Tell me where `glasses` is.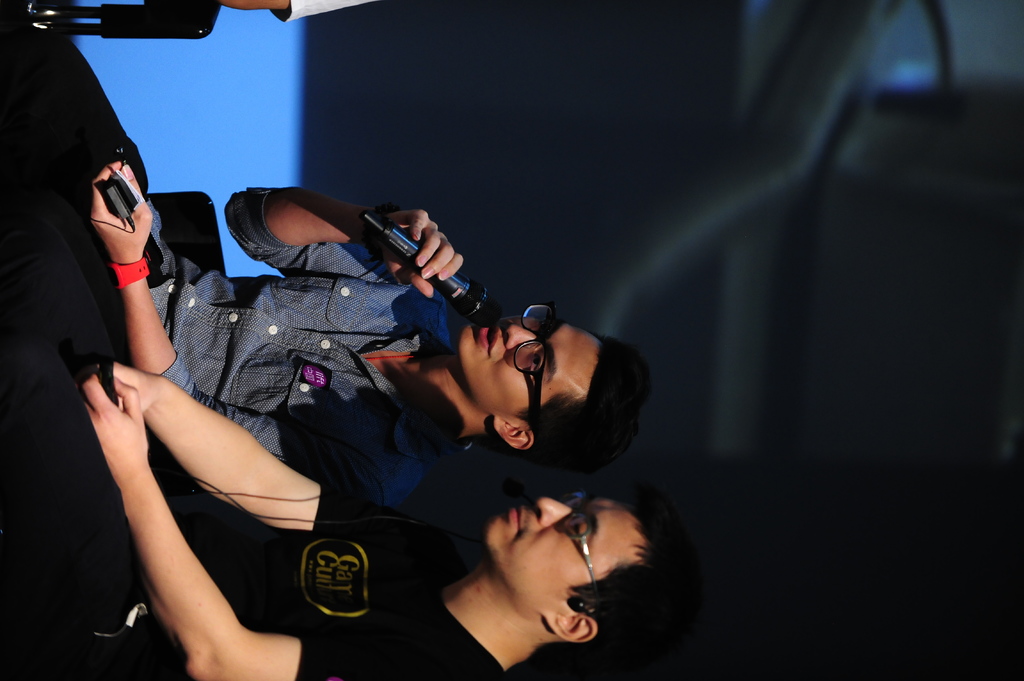
`glasses` is at bbox=[513, 298, 555, 439].
